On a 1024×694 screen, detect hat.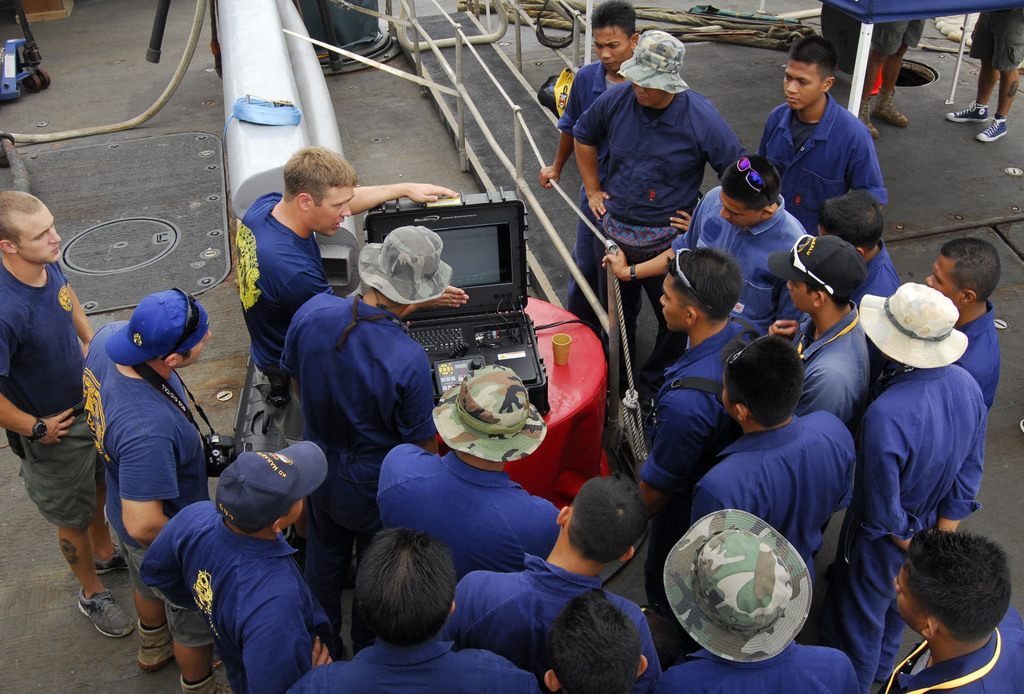
{"x1": 618, "y1": 26, "x2": 689, "y2": 93}.
